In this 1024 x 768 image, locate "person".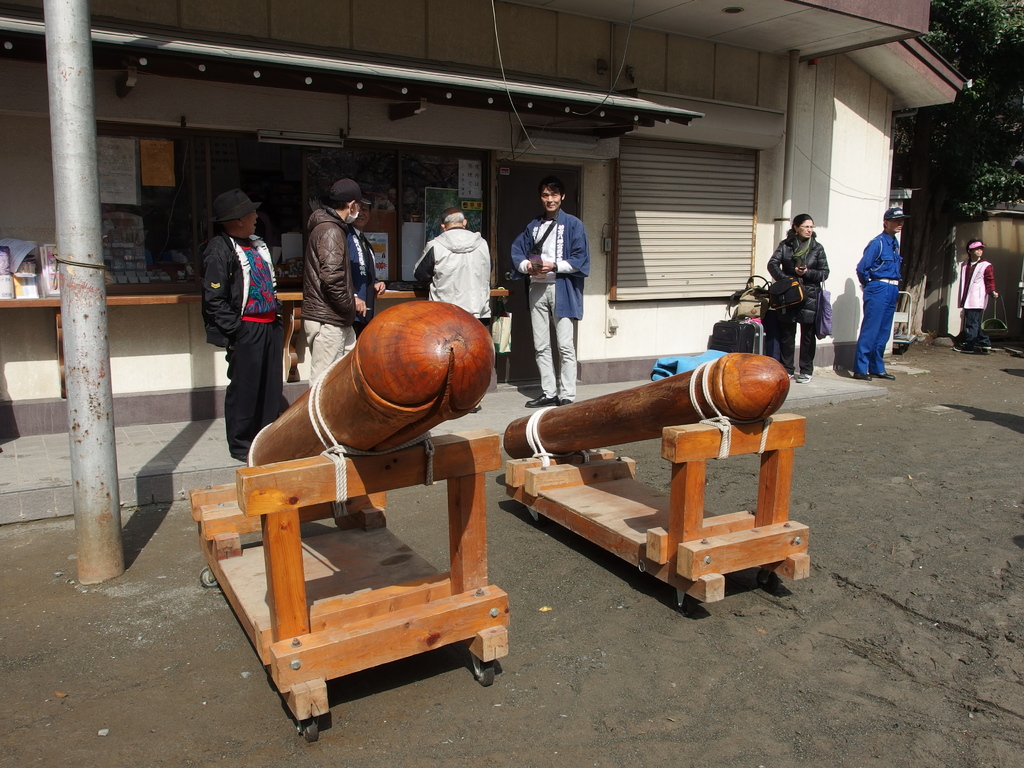
Bounding box: Rect(507, 172, 593, 408).
